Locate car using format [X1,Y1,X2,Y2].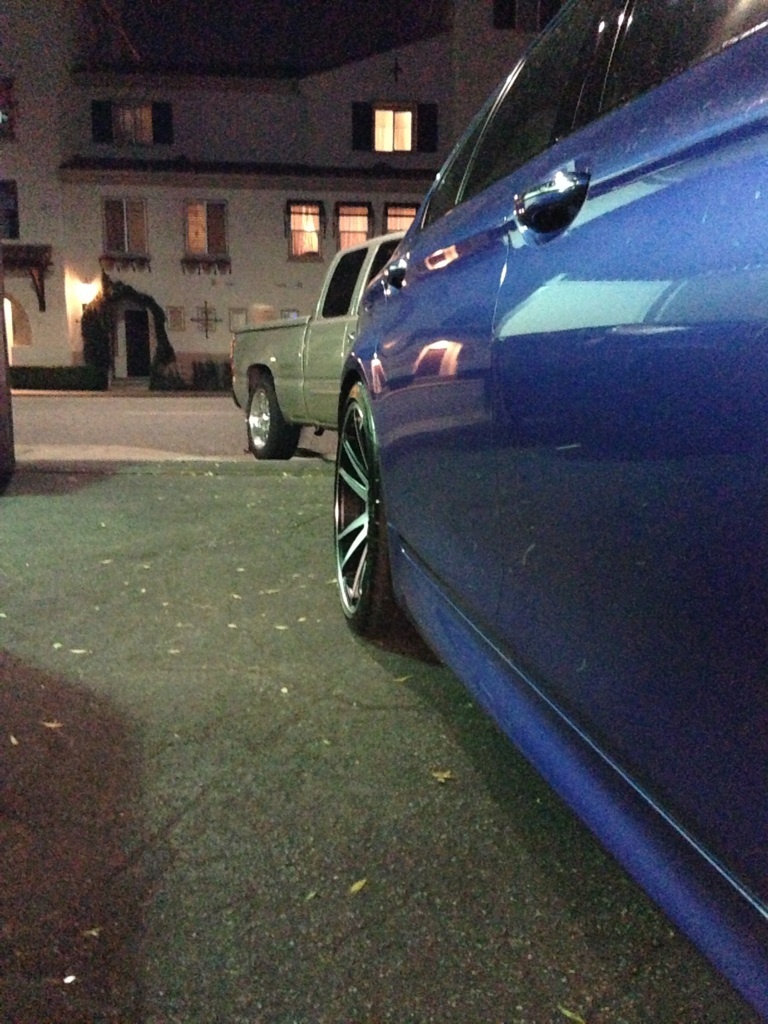
[333,0,767,1023].
